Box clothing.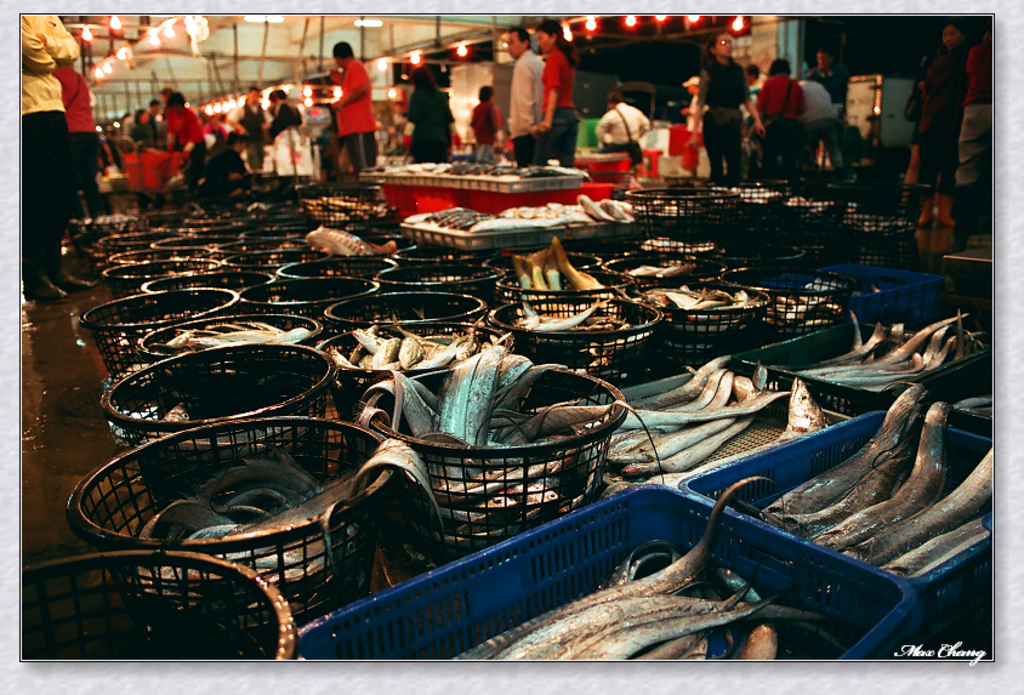
box=[318, 52, 385, 178].
